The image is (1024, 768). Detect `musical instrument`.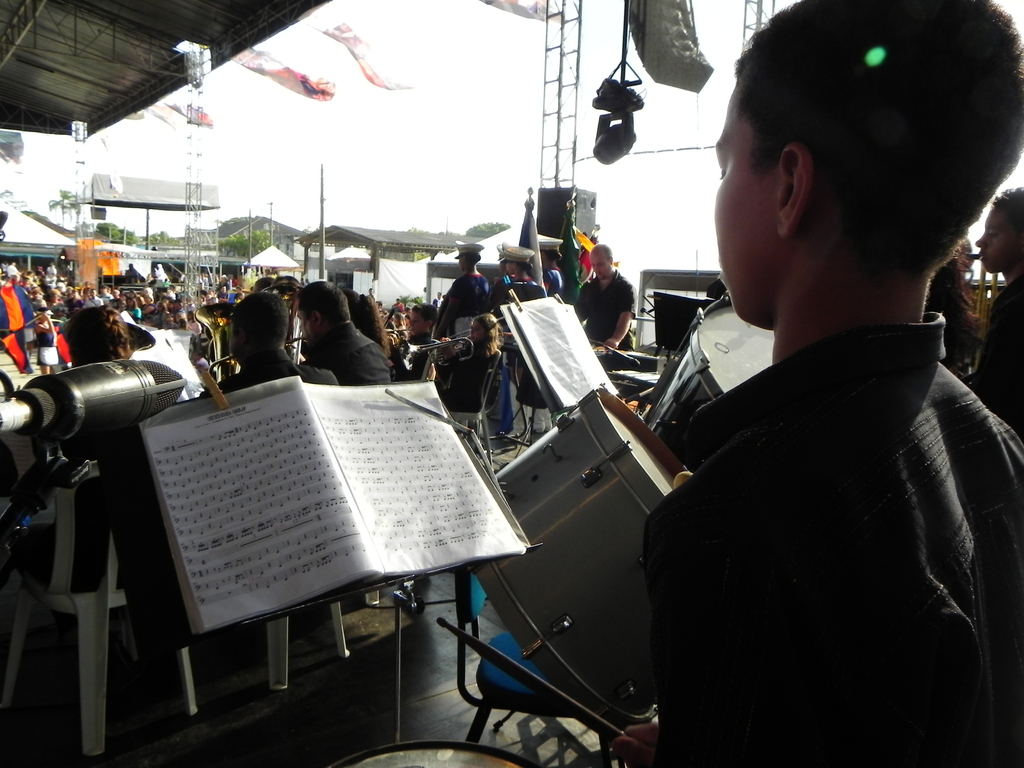
Detection: (642, 286, 772, 450).
